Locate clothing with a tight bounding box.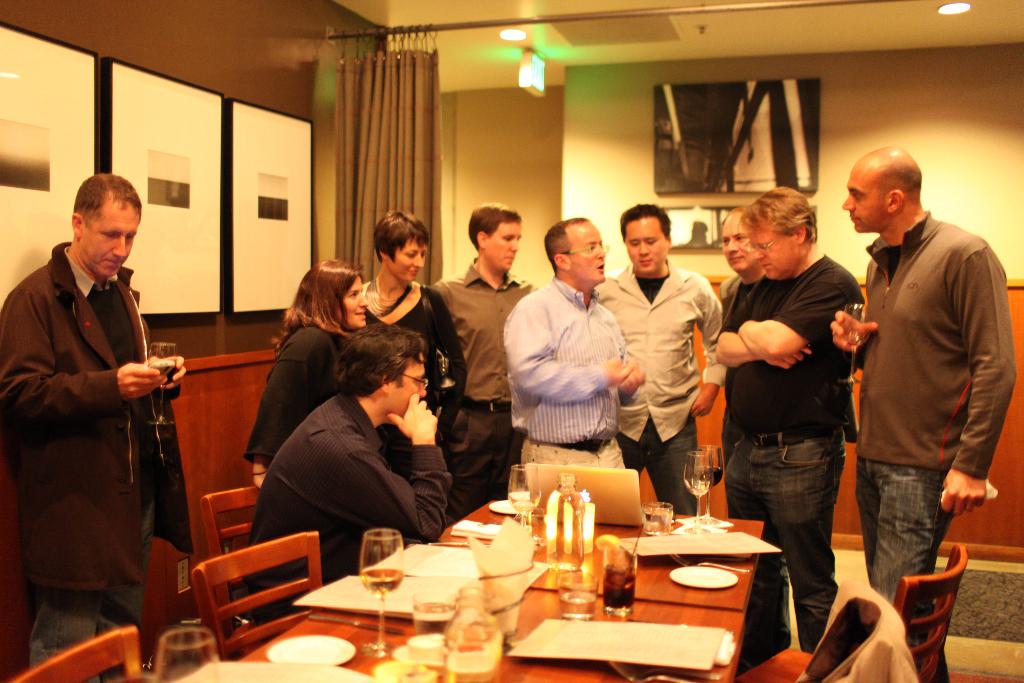
l=597, t=258, r=730, b=441.
